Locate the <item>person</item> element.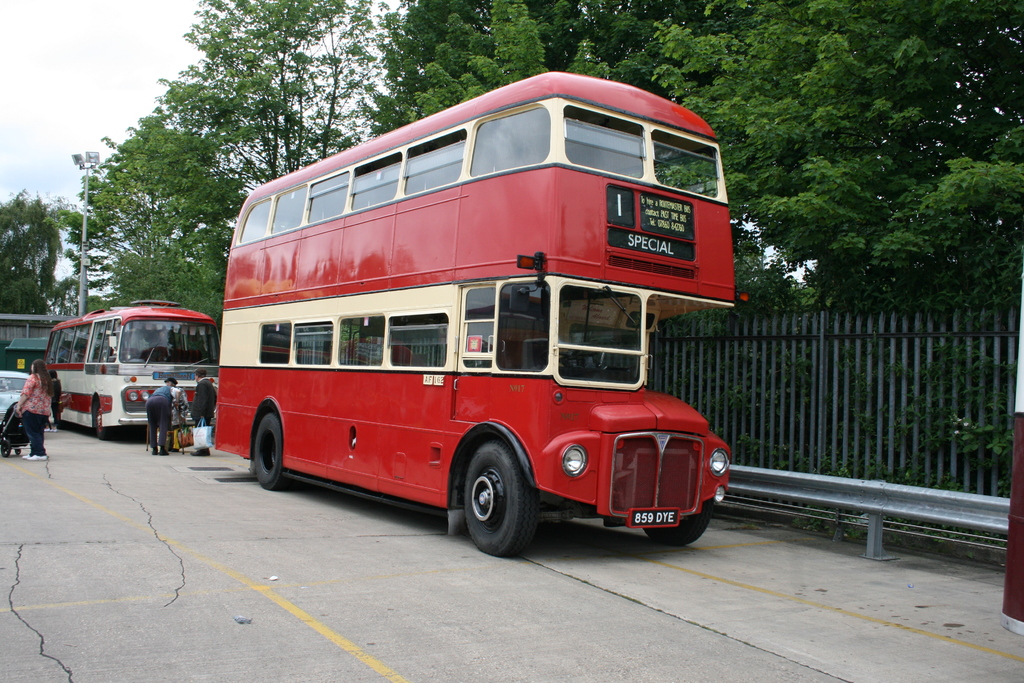
Element bbox: 142/384/182/459.
